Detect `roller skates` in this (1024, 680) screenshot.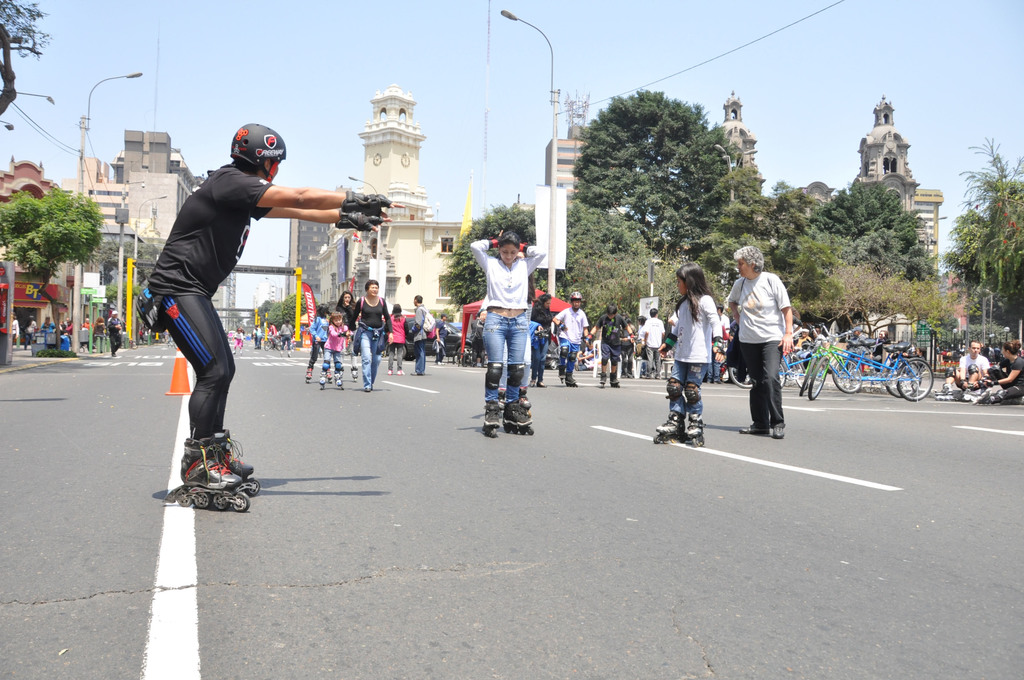
Detection: 596 372 607 389.
